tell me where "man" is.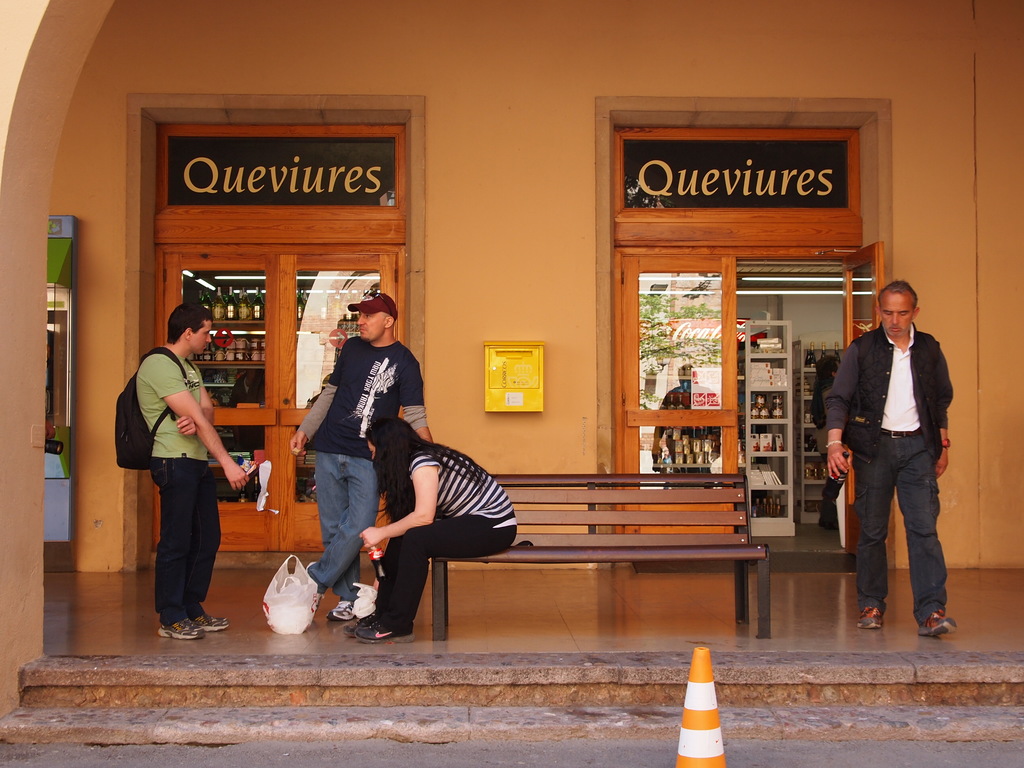
"man" is at [282, 284, 435, 634].
